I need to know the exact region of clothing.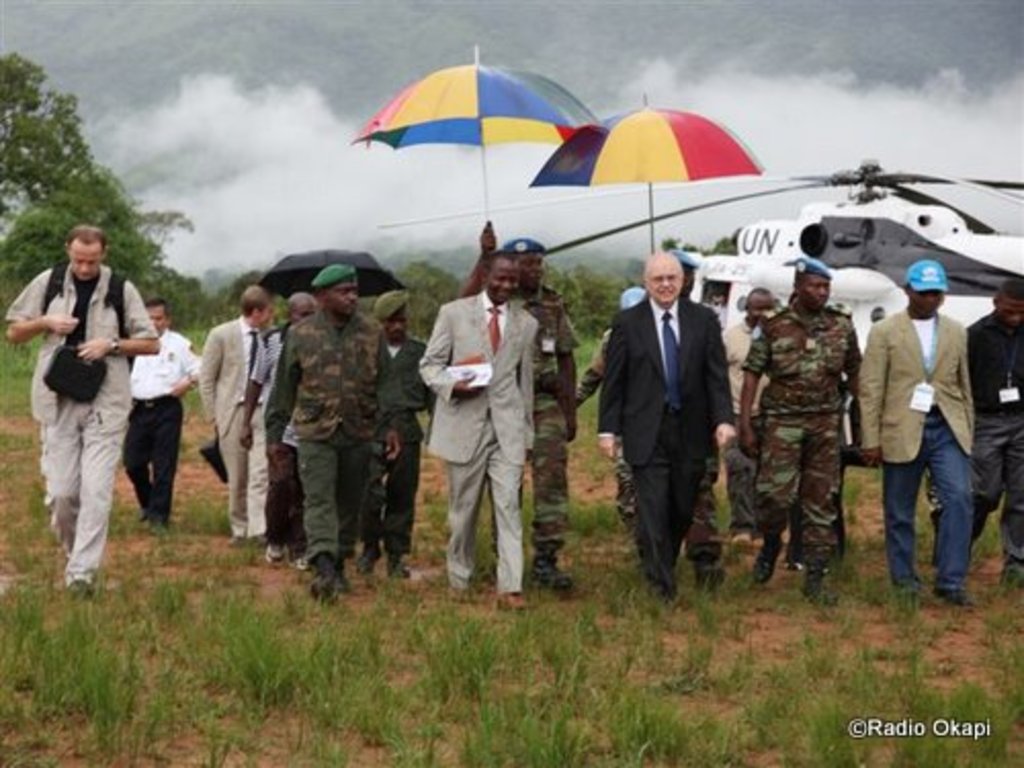
Region: 215, 403, 266, 530.
